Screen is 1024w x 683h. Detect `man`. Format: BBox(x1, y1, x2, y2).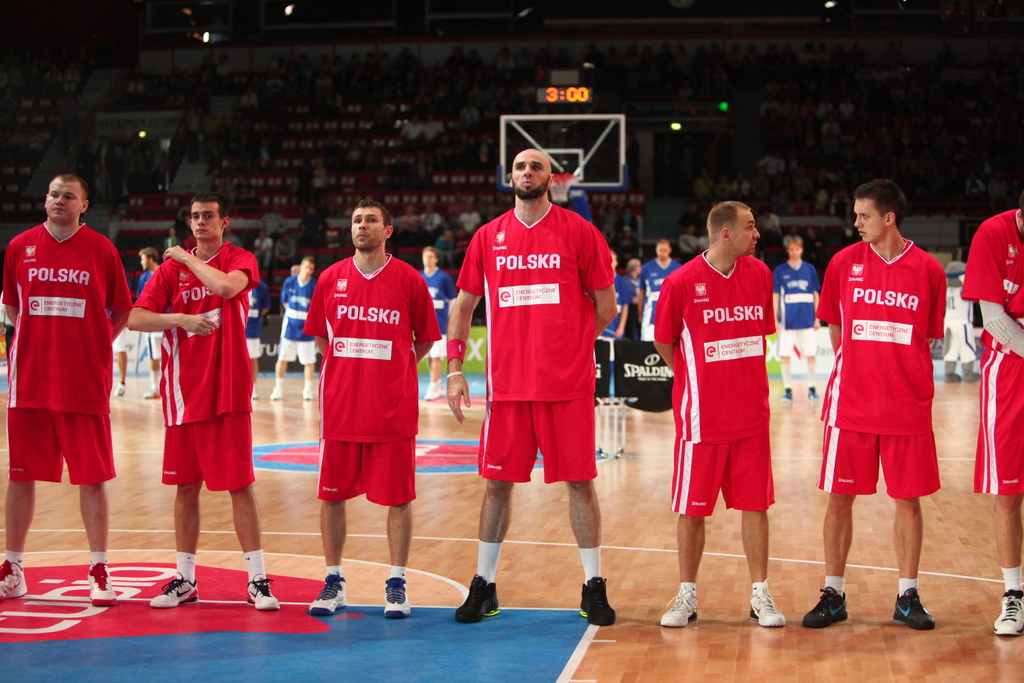
BBox(263, 258, 317, 402).
